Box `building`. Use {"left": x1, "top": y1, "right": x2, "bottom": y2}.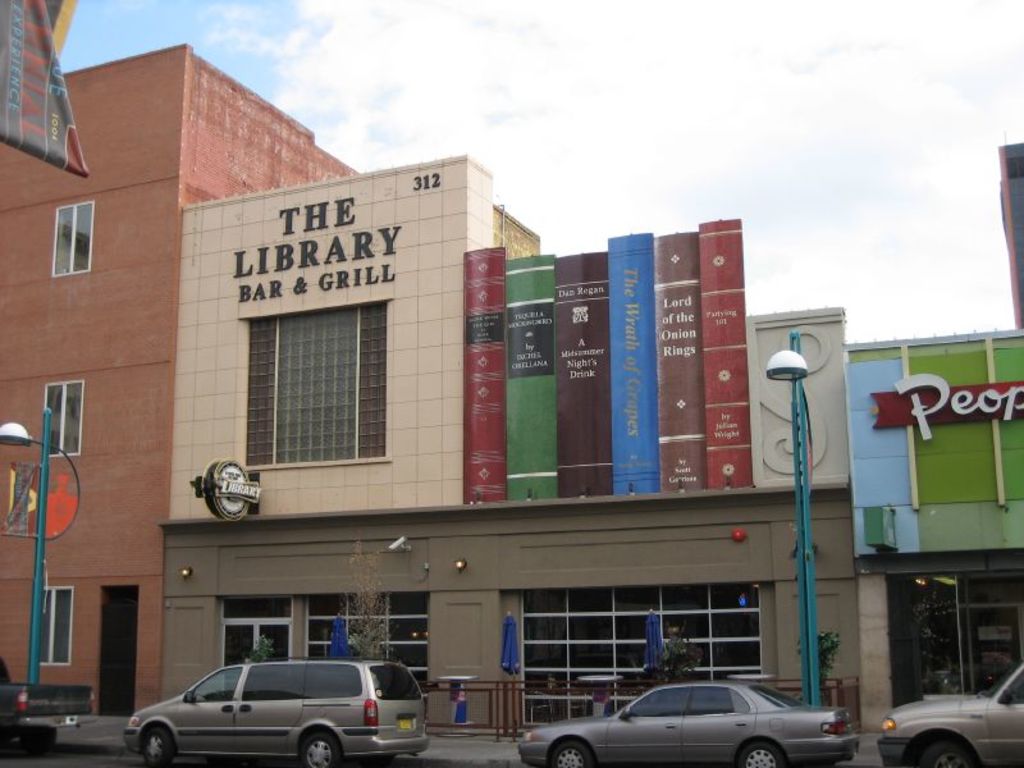
{"left": 844, "top": 335, "right": 1023, "bottom": 742}.
